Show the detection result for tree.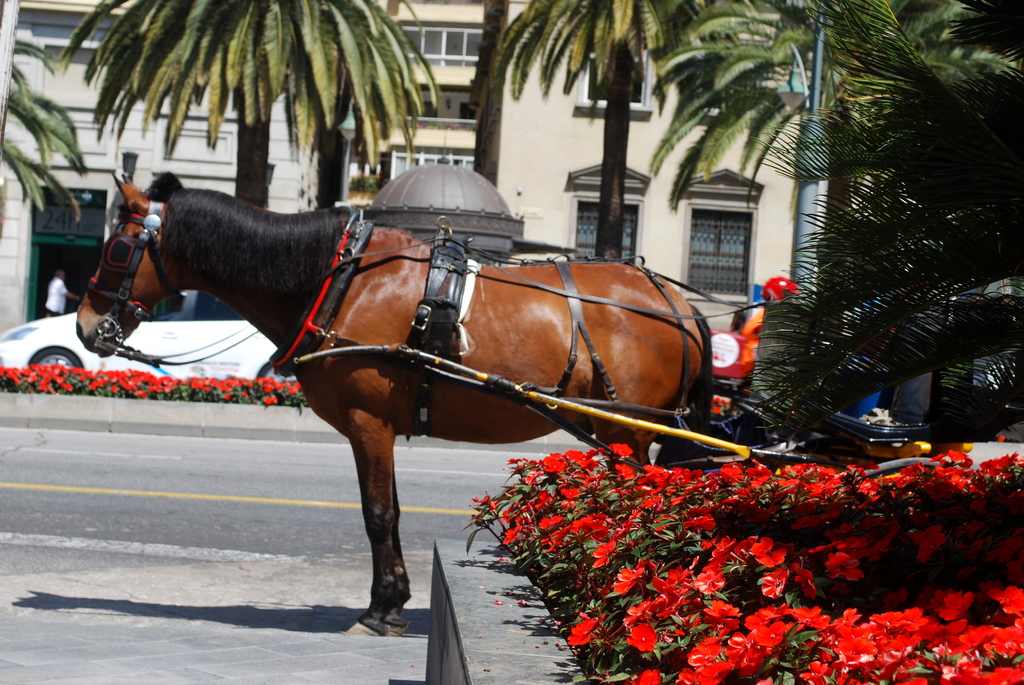
Rect(685, 0, 1020, 453).
